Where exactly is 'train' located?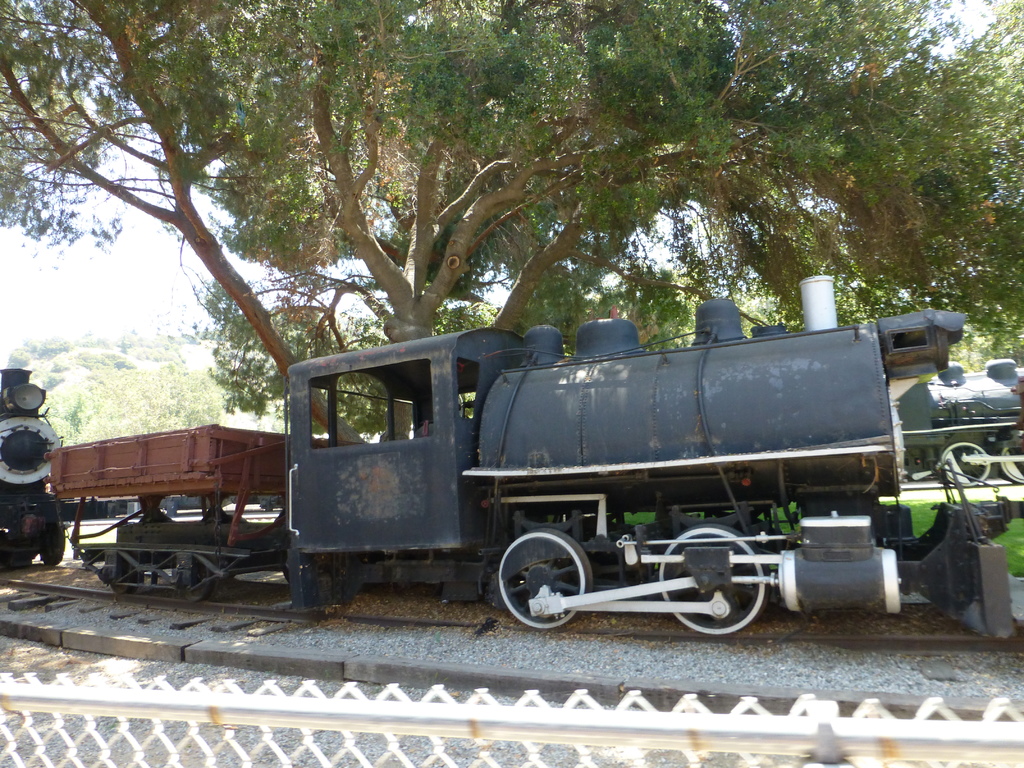
Its bounding box is bbox(50, 275, 1023, 639).
